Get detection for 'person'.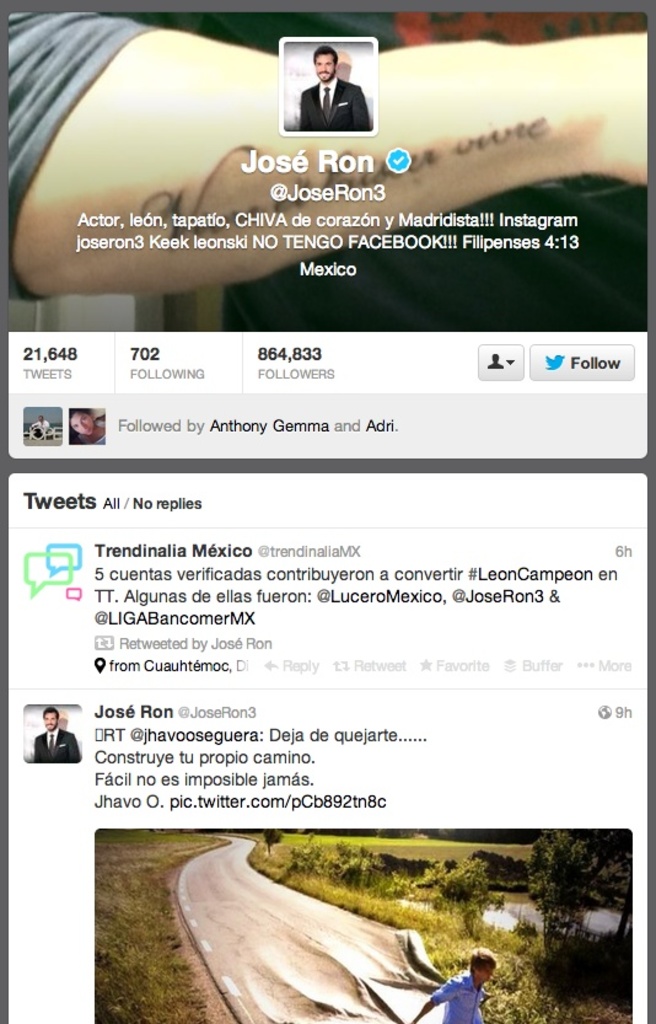
Detection: locate(407, 947, 500, 1023).
